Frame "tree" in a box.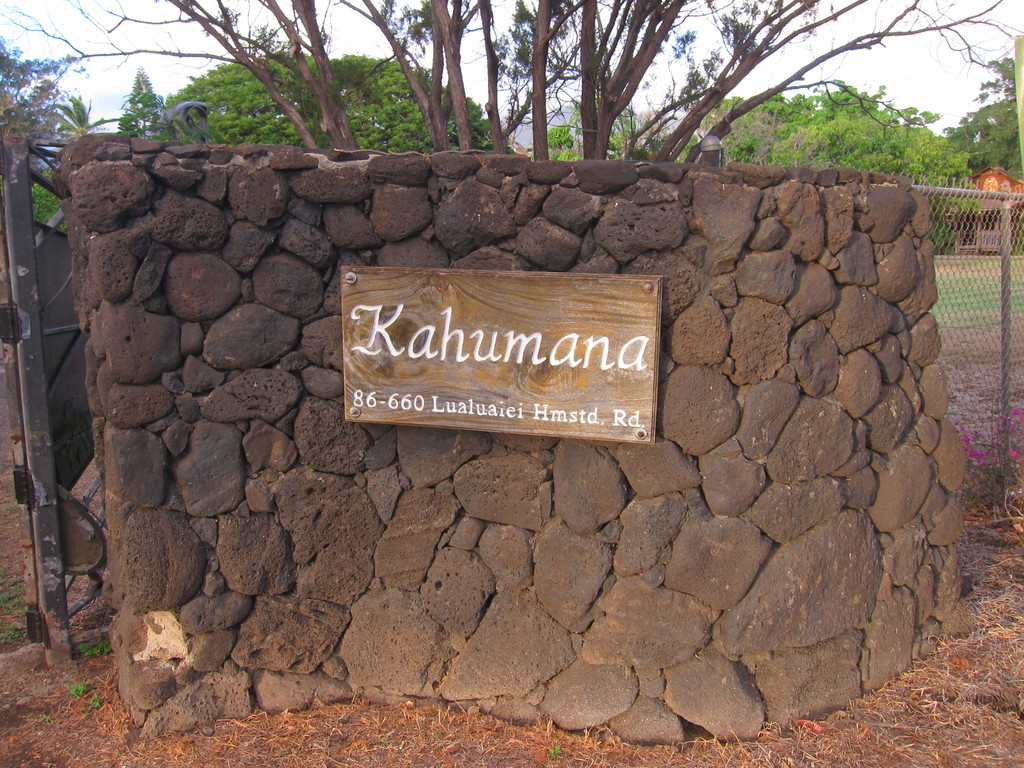
(x1=150, y1=47, x2=534, y2=164).
